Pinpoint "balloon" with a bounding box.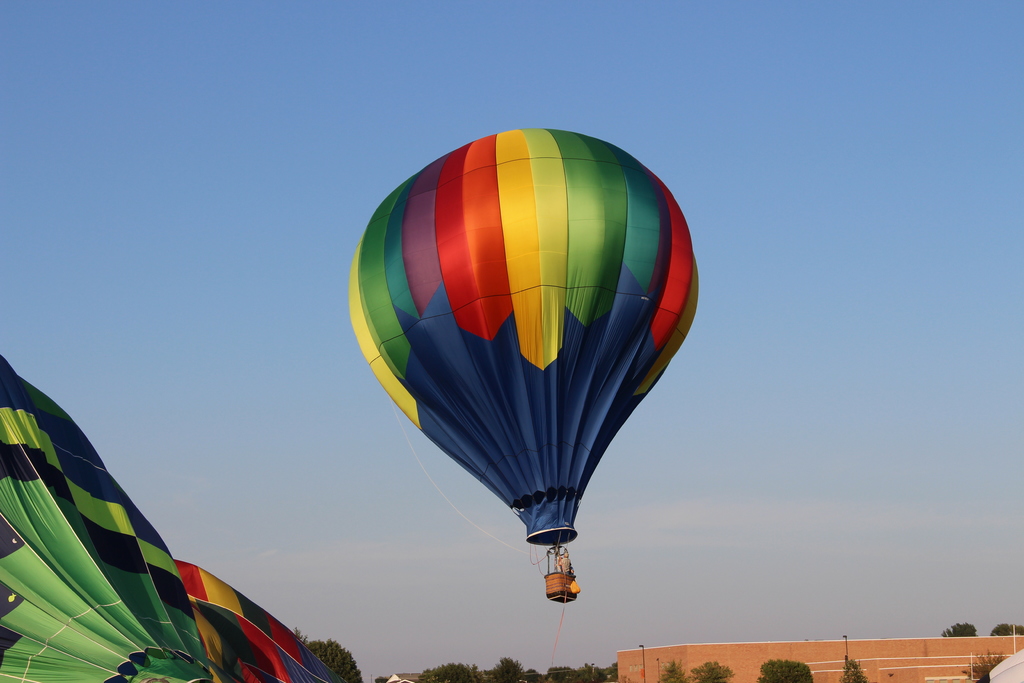
region(0, 352, 210, 682).
